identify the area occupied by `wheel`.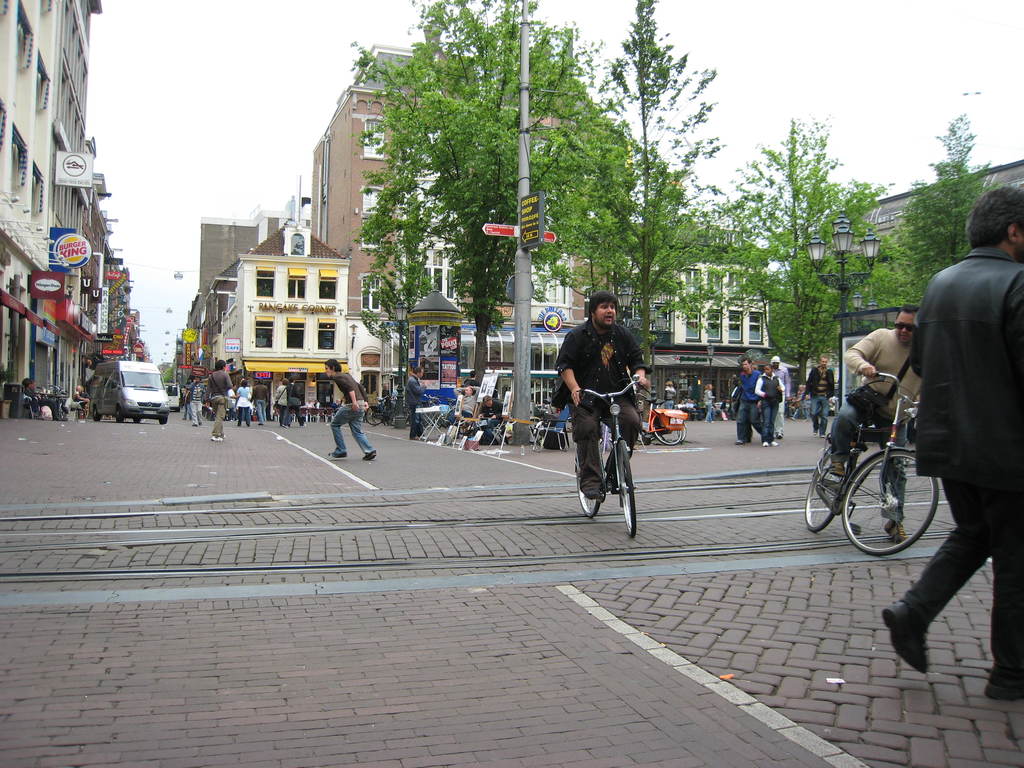
Area: left=842, top=459, right=931, bottom=553.
